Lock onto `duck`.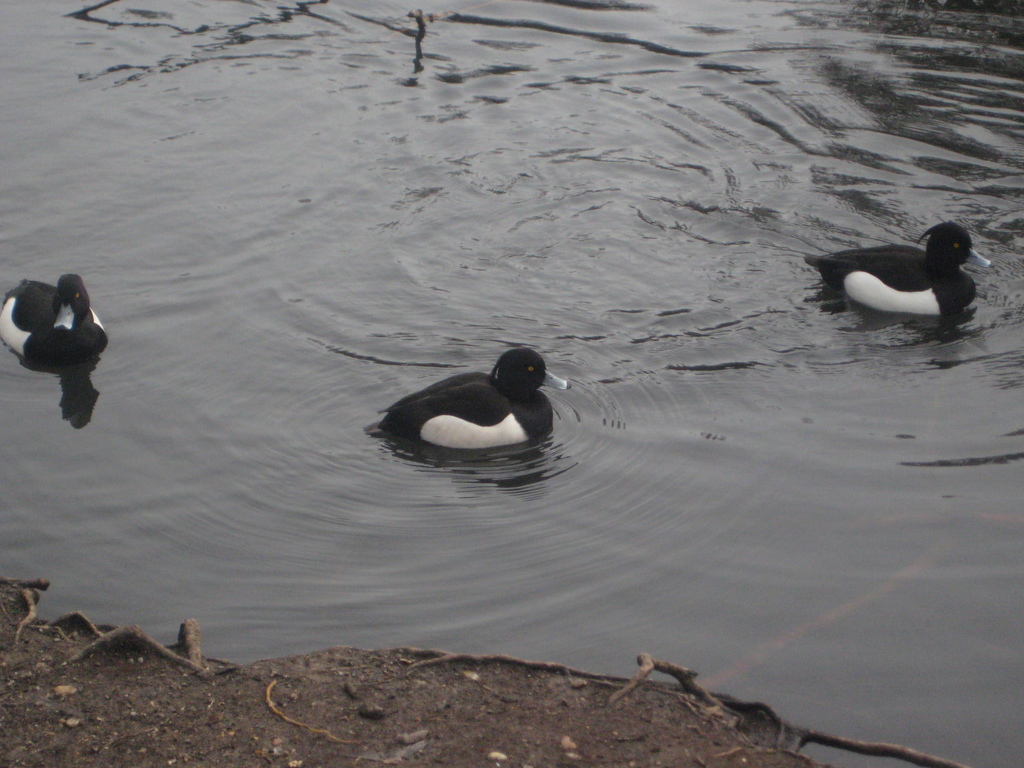
Locked: box(799, 220, 993, 324).
